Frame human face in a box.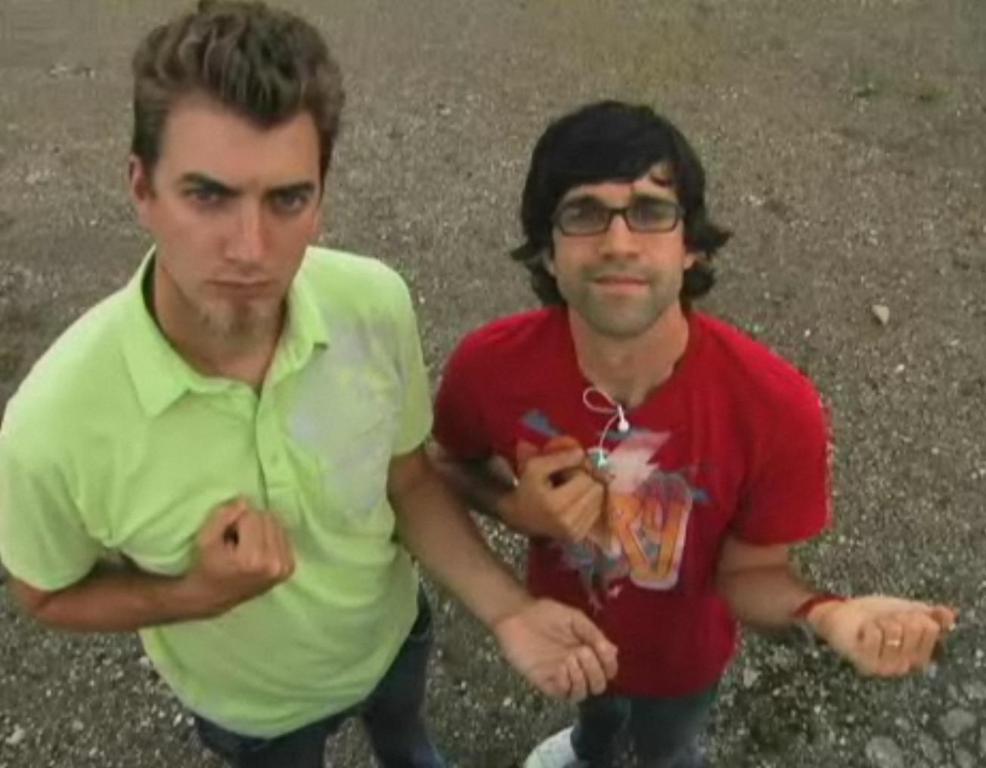
bbox(150, 104, 321, 333).
